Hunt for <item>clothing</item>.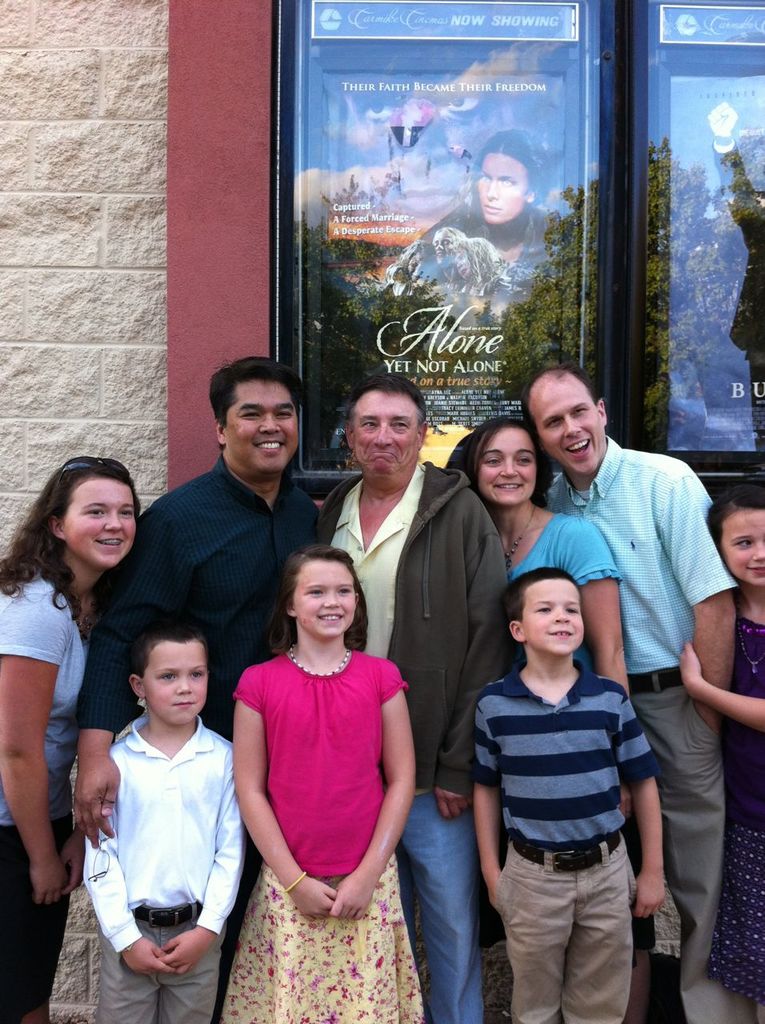
Hunted down at pyautogui.locateOnScreen(0, 574, 86, 1023).
